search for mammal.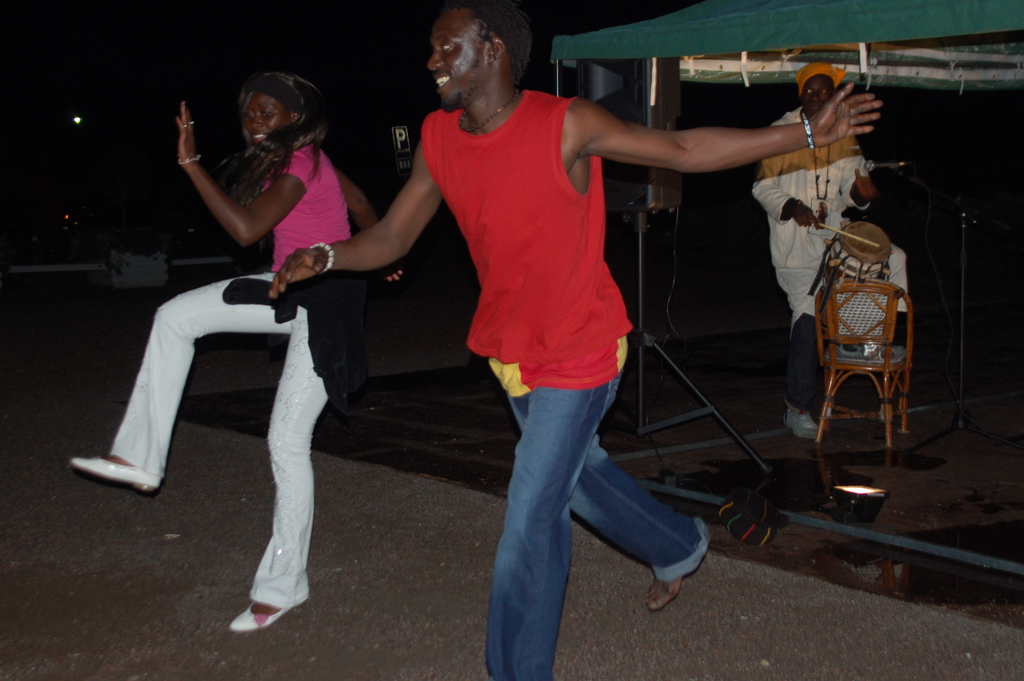
Found at 266,0,881,680.
